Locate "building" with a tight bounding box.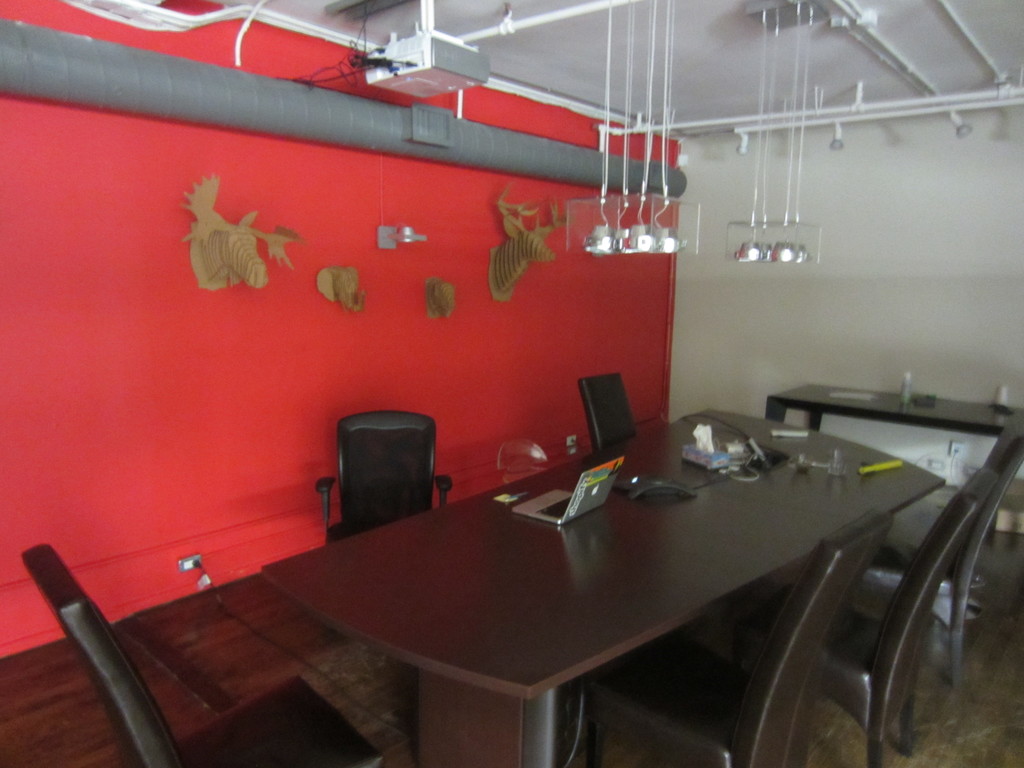
bbox=[0, 0, 1023, 767].
